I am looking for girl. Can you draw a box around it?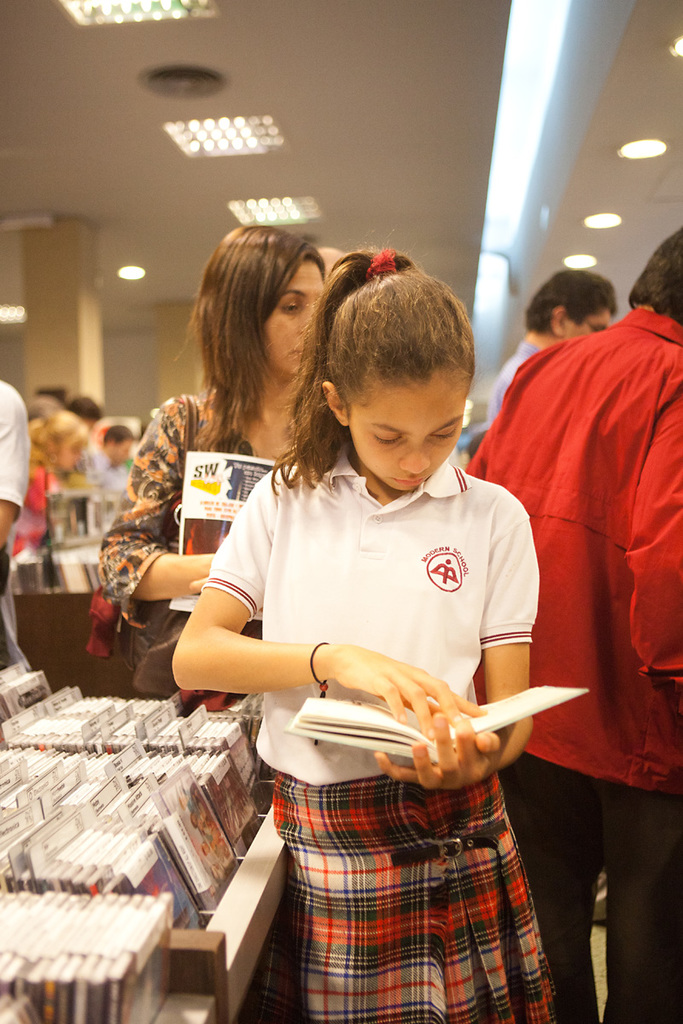
Sure, the bounding box is l=176, t=256, r=558, b=1023.
